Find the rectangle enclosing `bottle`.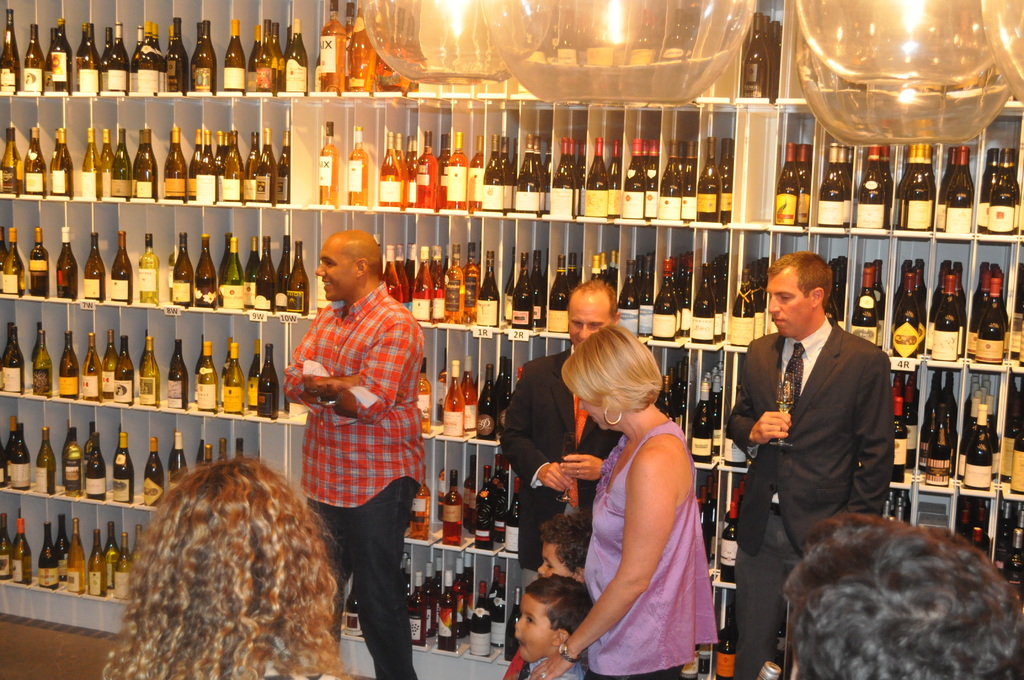
Rect(431, 473, 473, 545).
